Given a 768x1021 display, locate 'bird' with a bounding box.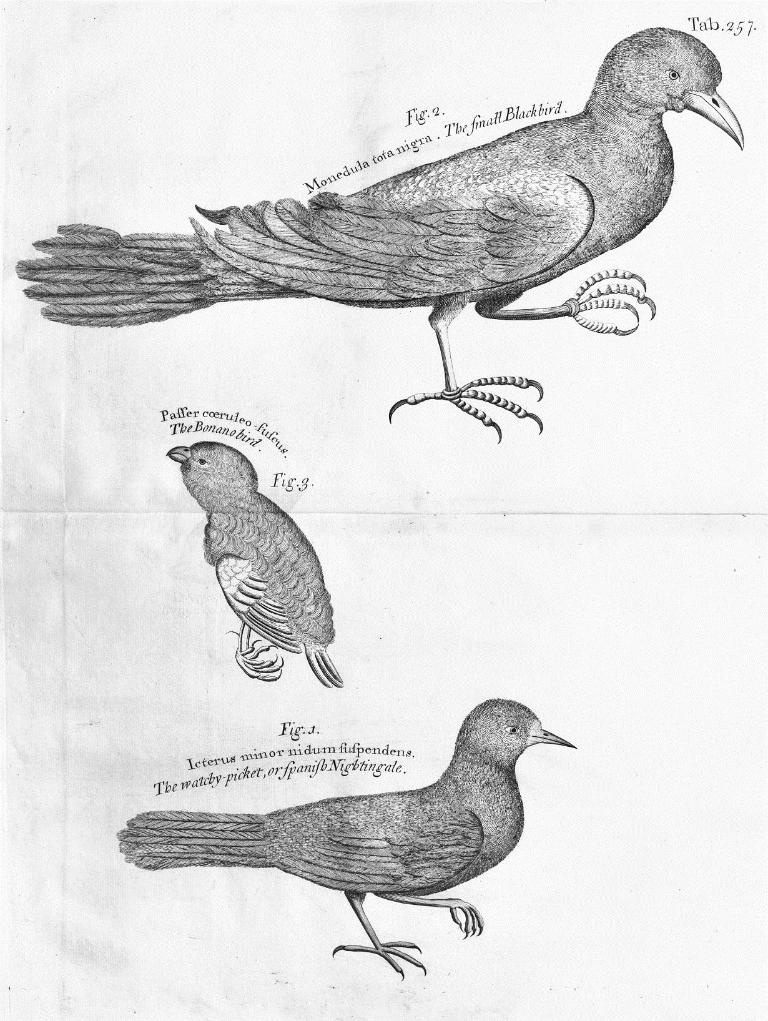
Located: 45 49 743 402.
